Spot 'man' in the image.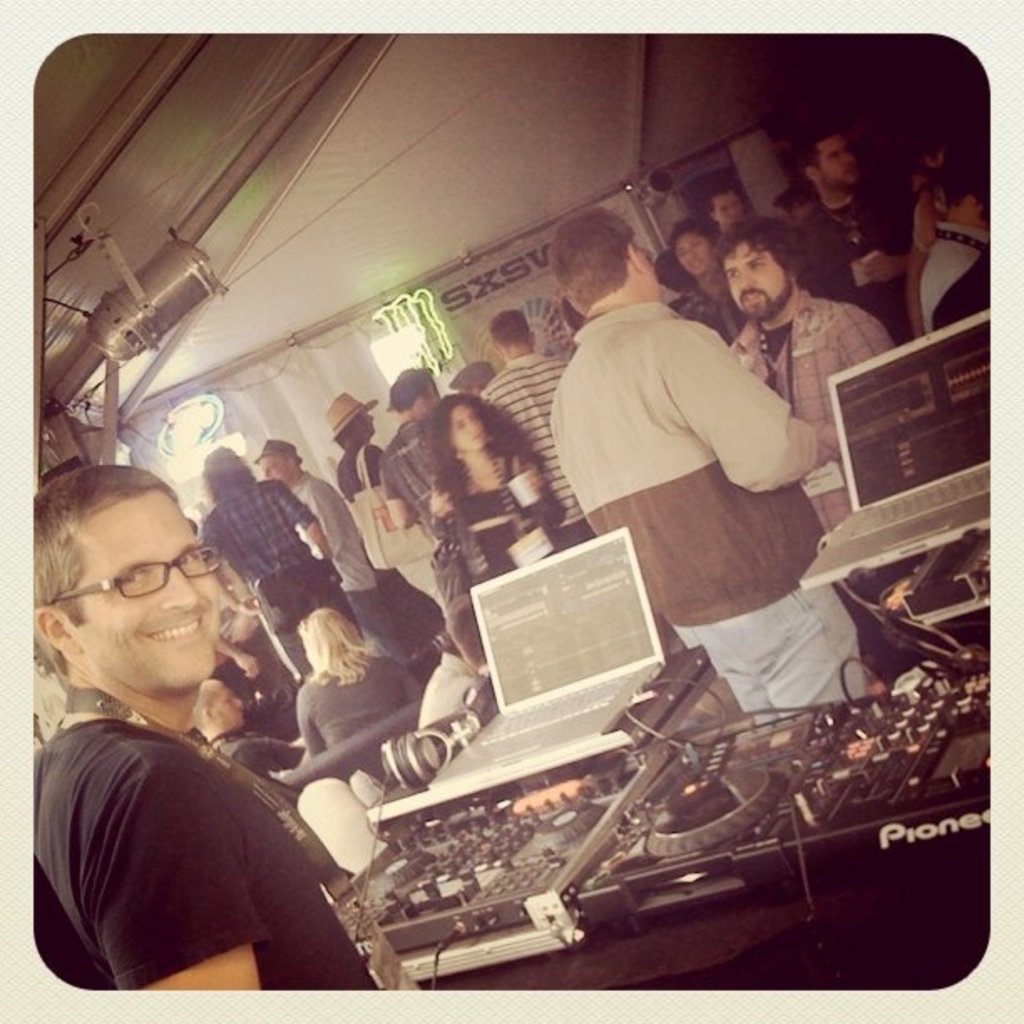
'man' found at {"left": 703, "top": 226, "right": 902, "bottom": 550}.
